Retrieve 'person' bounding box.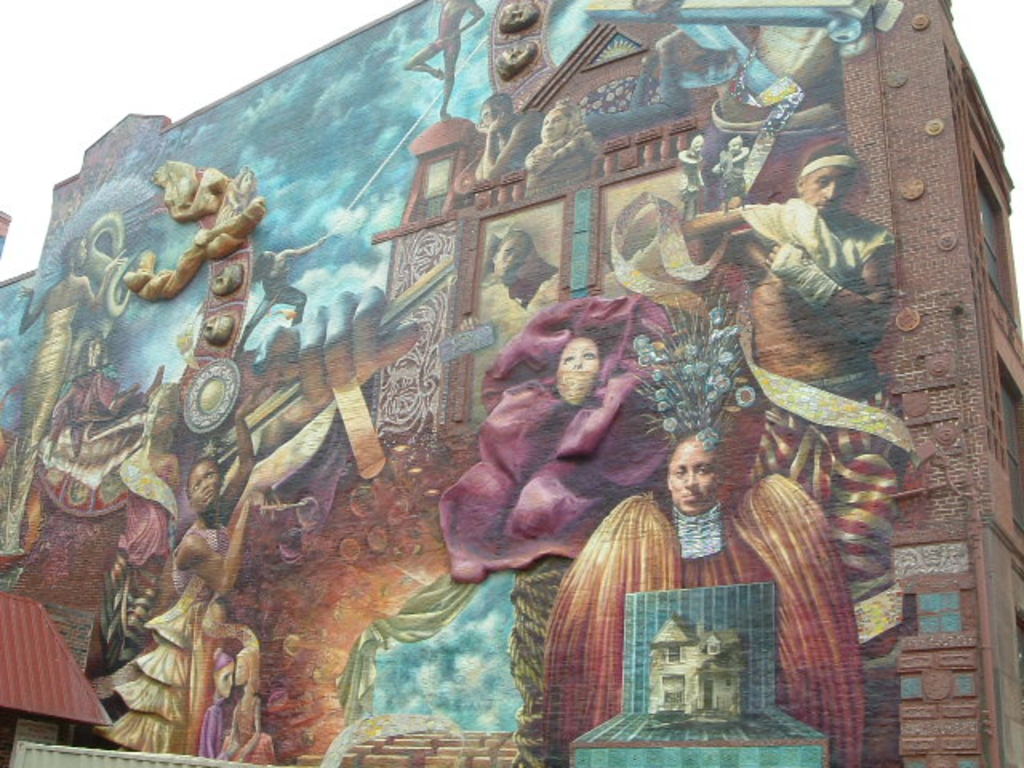
Bounding box: <region>709, 139, 896, 683</region>.
